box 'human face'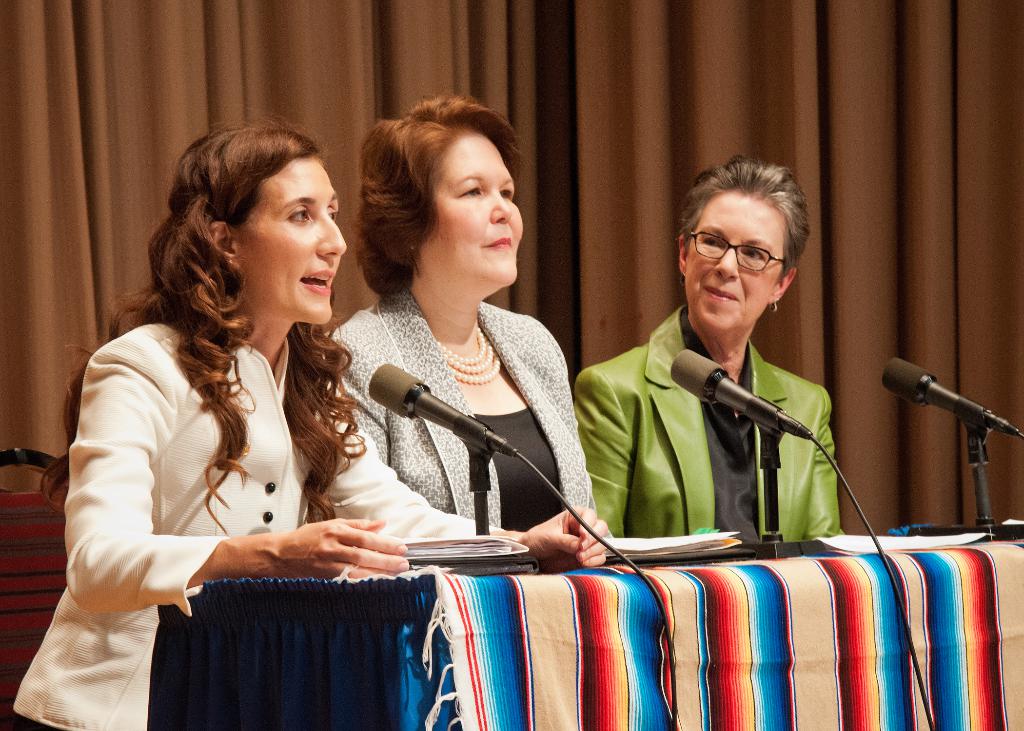
[687, 192, 783, 335]
